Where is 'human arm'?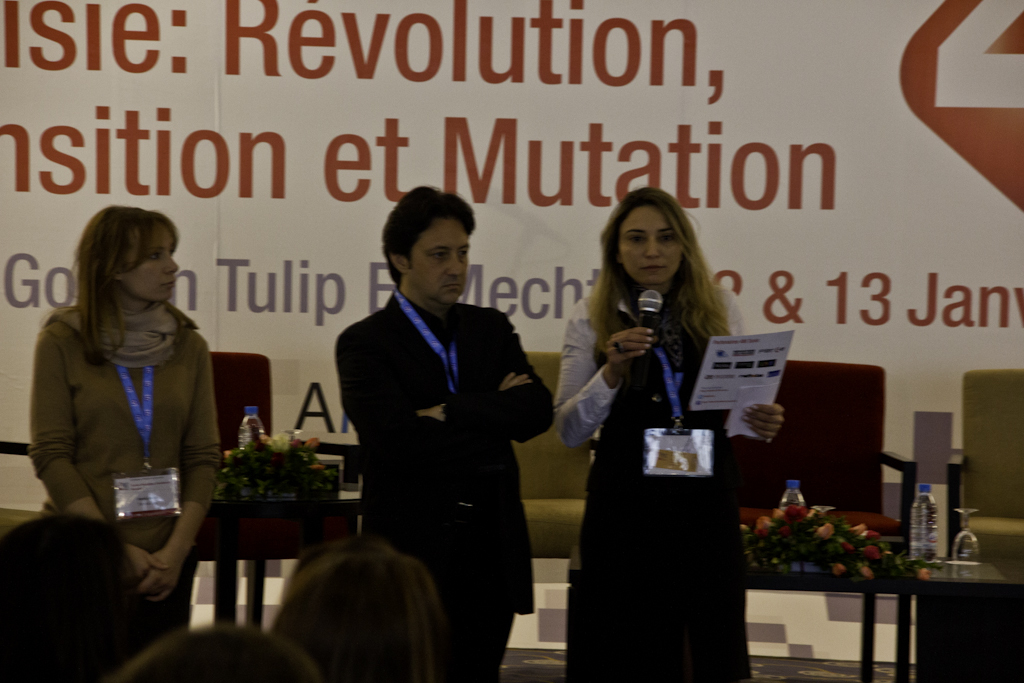
crop(559, 307, 621, 431).
